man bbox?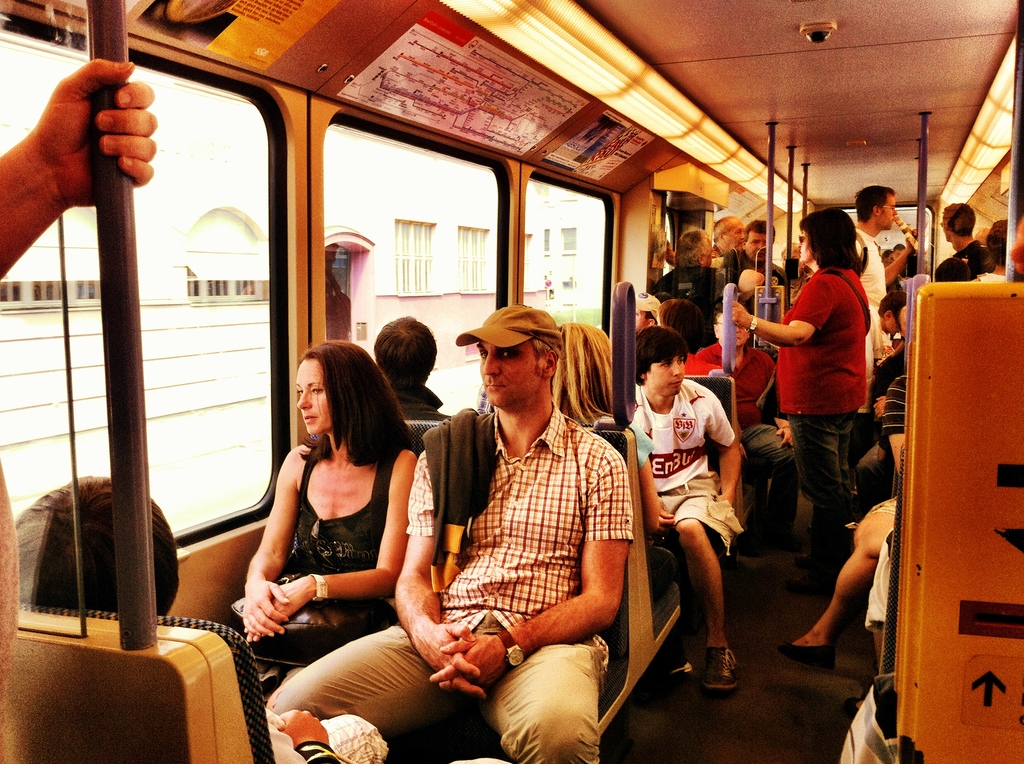
[938,200,995,275]
